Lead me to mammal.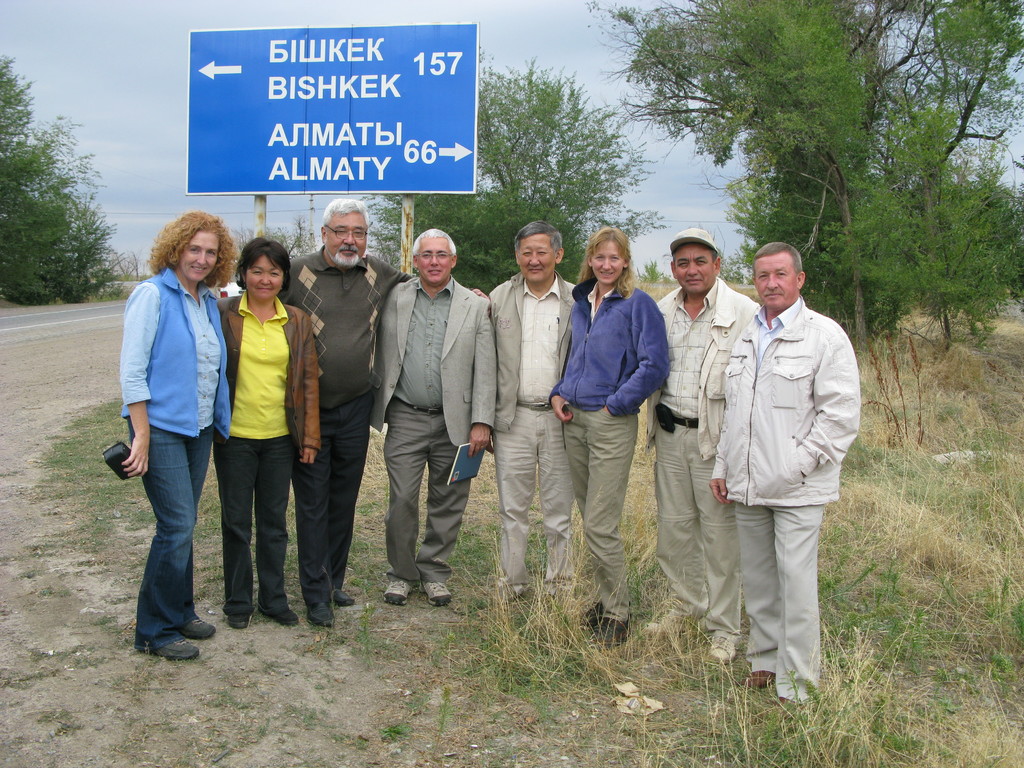
Lead to {"left": 217, "top": 237, "right": 319, "bottom": 627}.
